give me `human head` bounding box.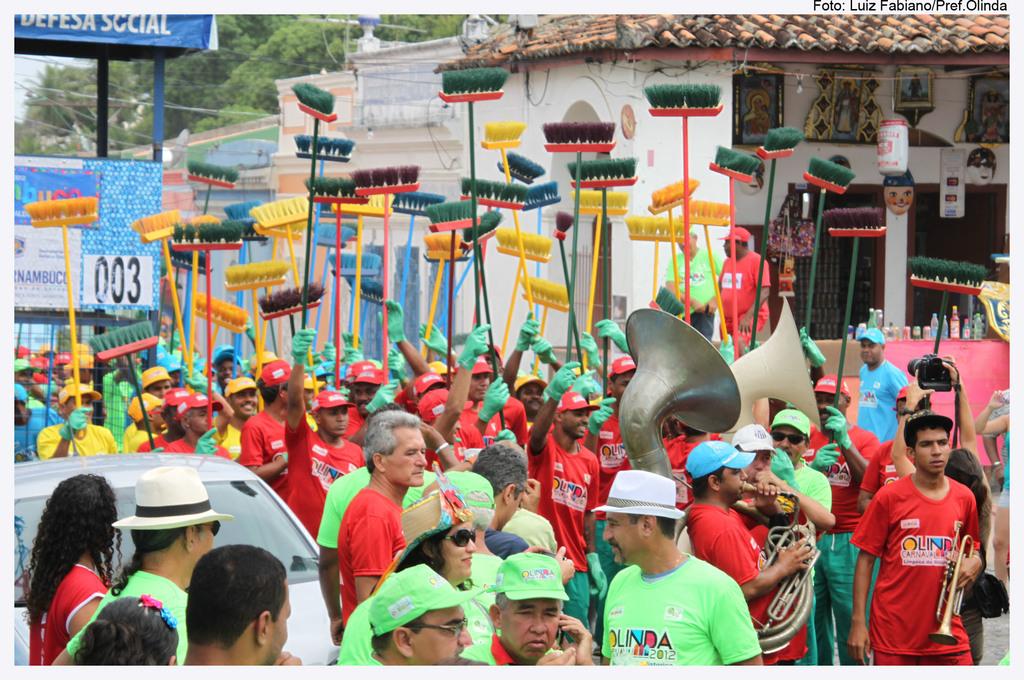
{"x1": 132, "y1": 395, "x2": 158, "y2": 430}.
